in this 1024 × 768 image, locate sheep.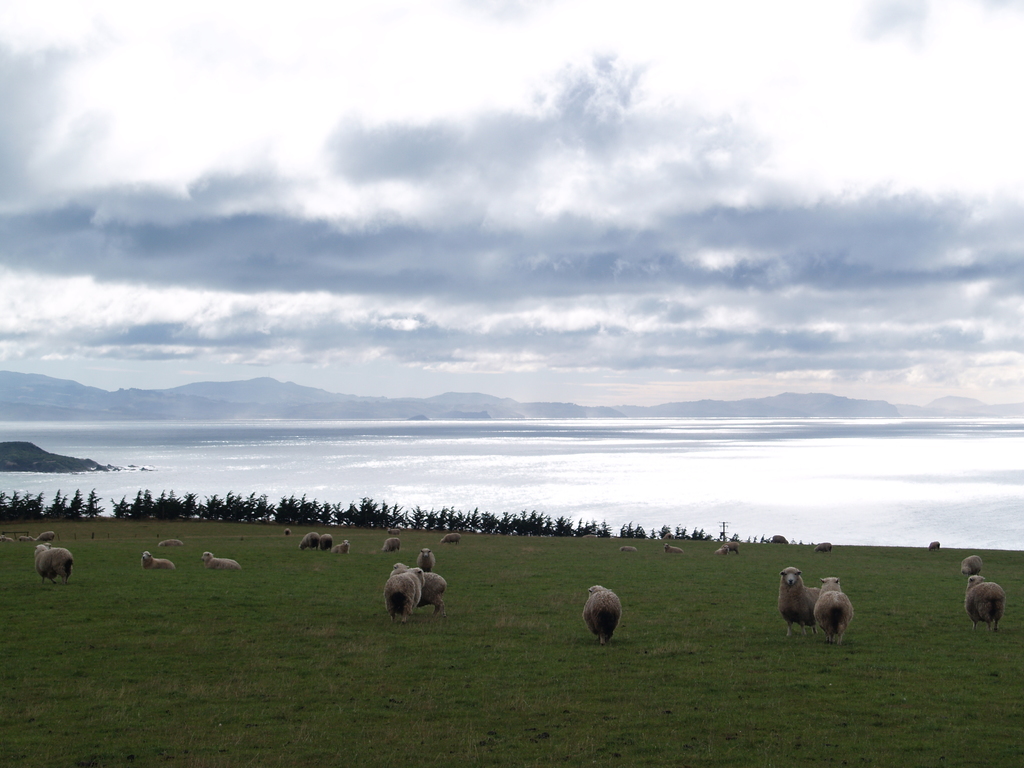
Bounding box: [x1=158, y1=537, x2=185, y2=550].
